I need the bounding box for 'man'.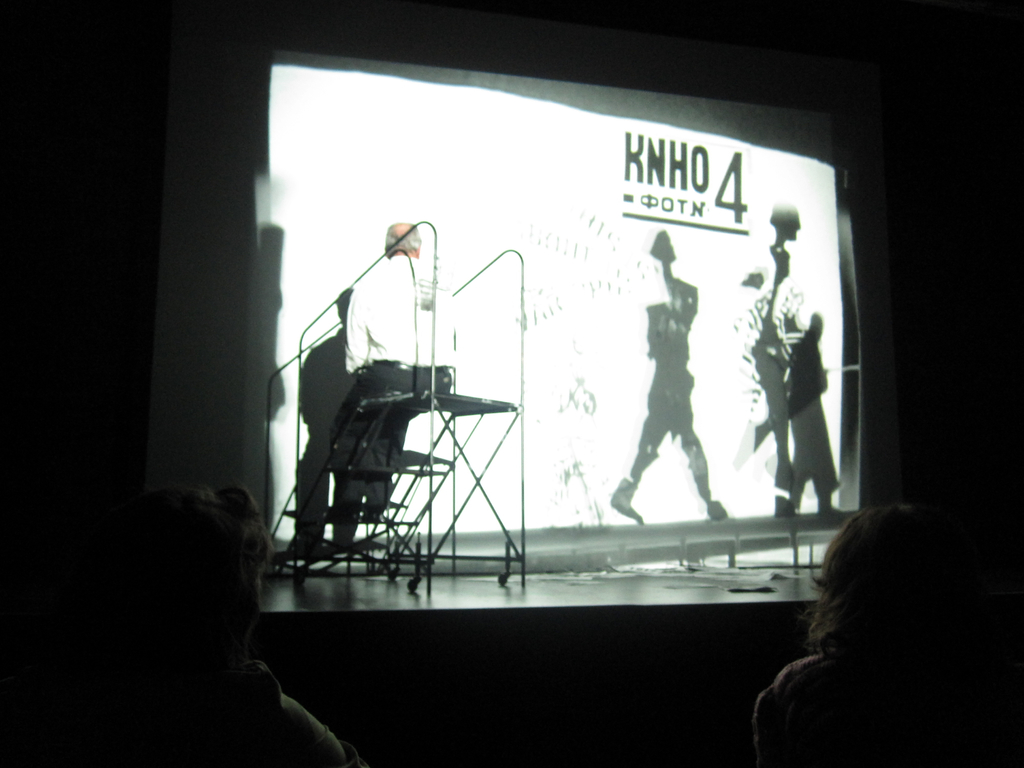
Here it is: box=[317, 219, 464, 573].
